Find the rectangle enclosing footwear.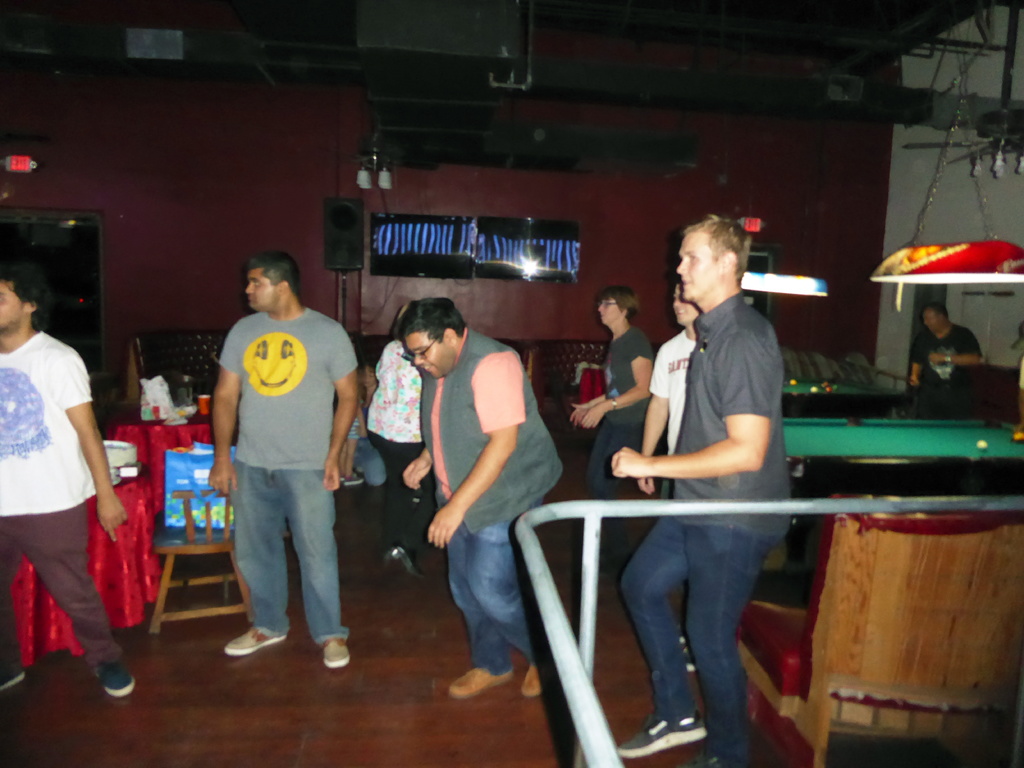
(left=616, top=713, right=704, bottom=754).
